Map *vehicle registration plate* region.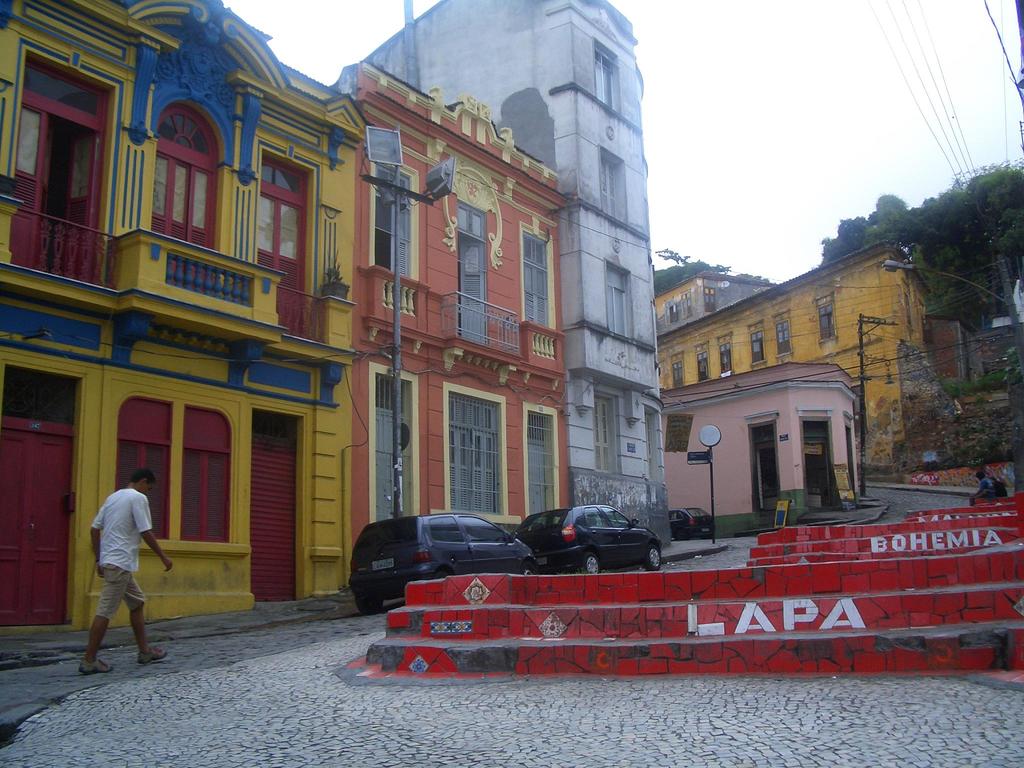
Mapped to x1=371 y1=559 x2=392 y2=570.
